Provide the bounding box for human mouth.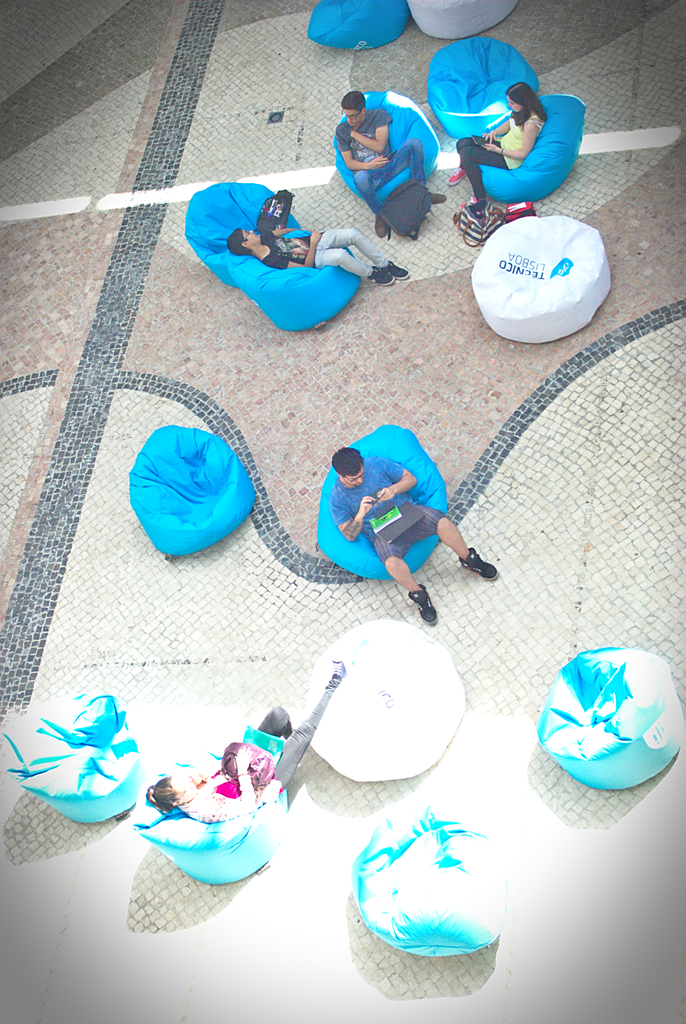
crop(349, 122, 354, 125).
